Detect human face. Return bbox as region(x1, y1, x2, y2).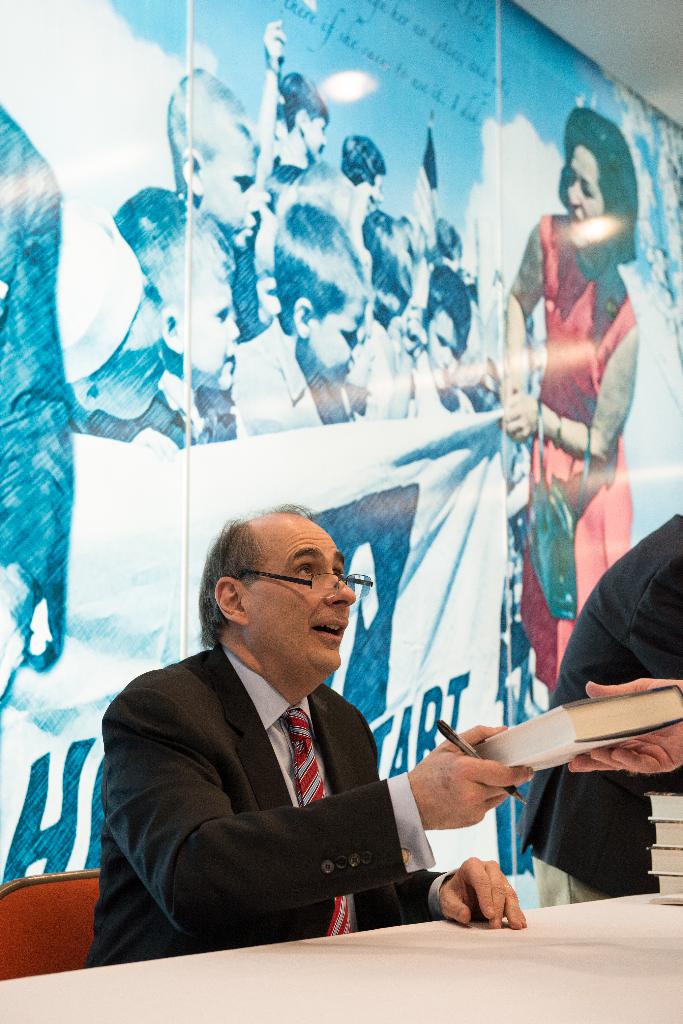
region(305, 117, 331, 157).
